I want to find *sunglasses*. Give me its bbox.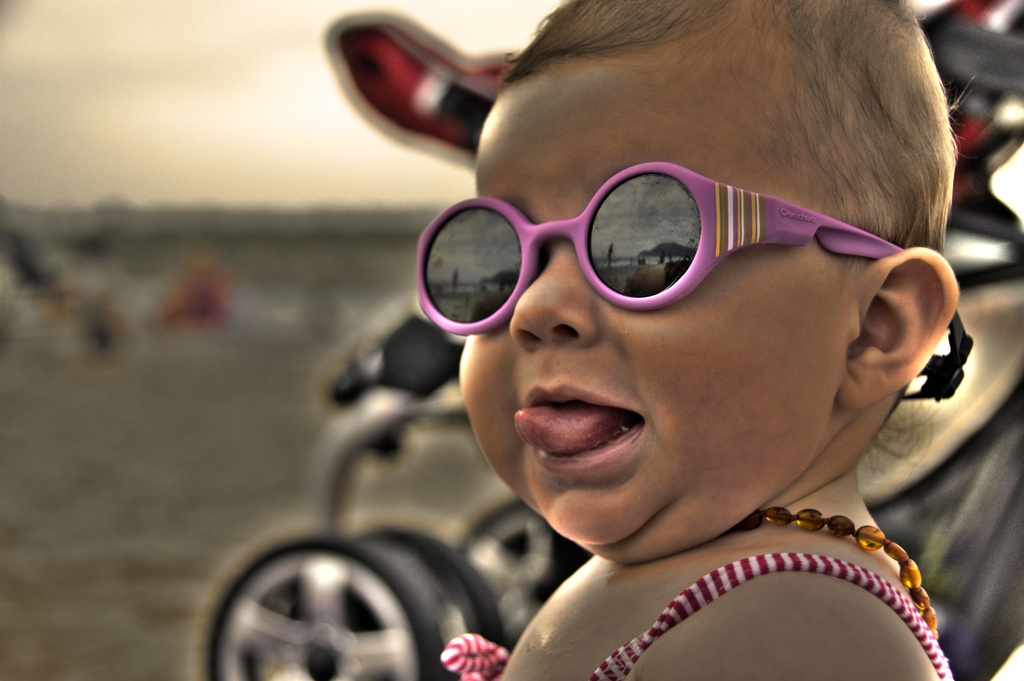
bbox(419, 159, 908, 335).
